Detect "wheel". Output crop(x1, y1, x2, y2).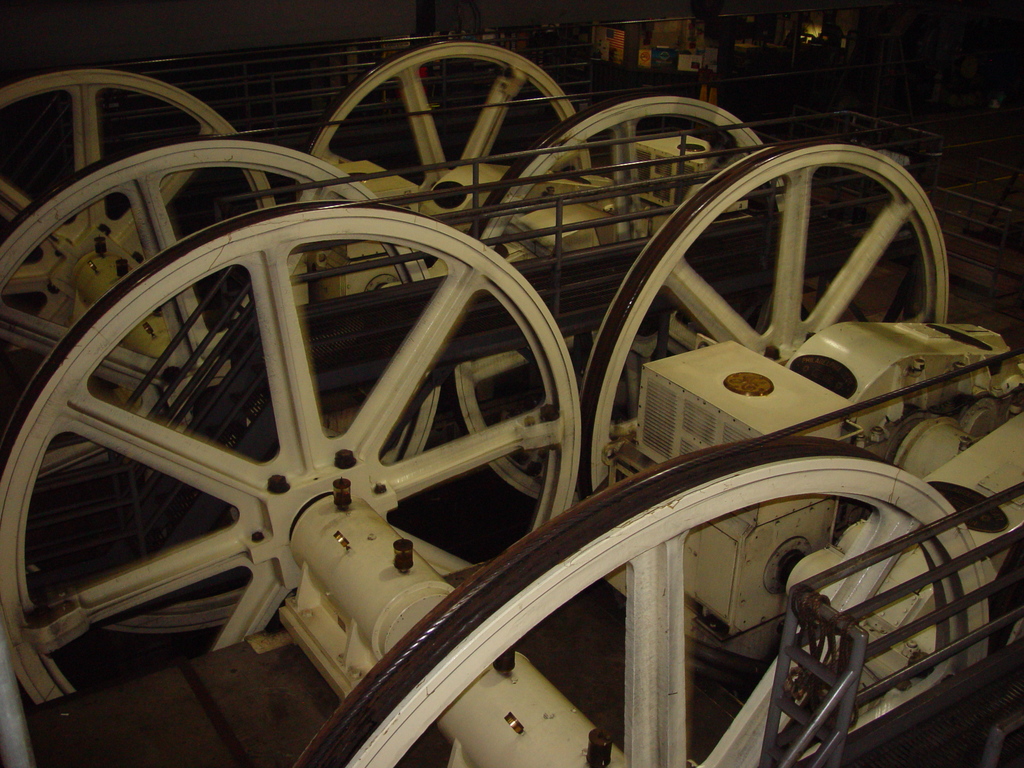
crop(451, 93, 787, 500).
